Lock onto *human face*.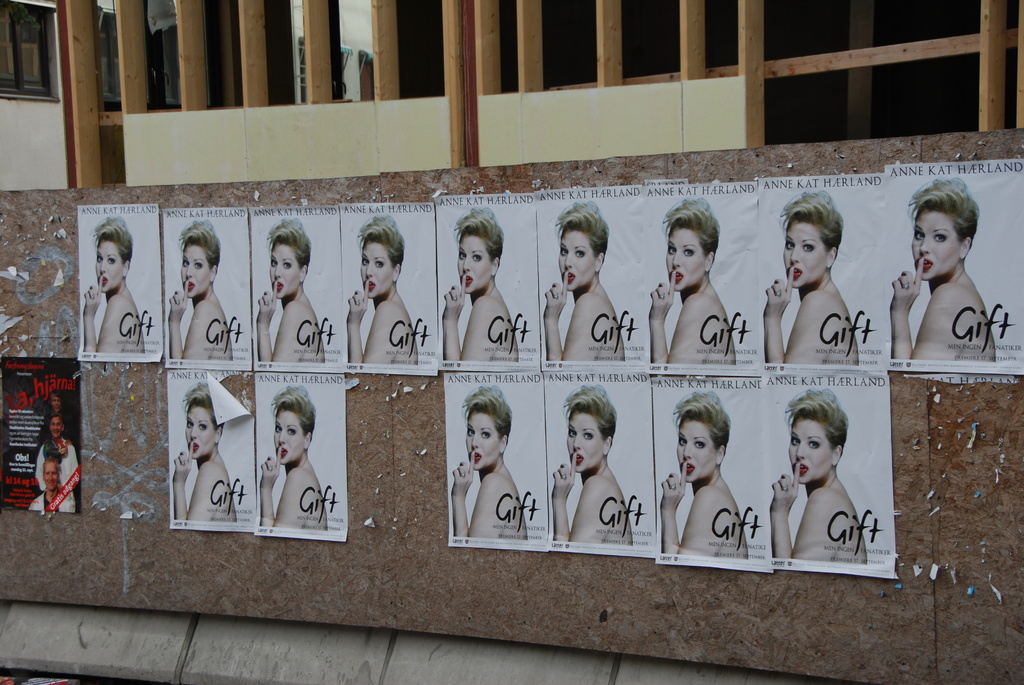
Locked: bbox=[911, 214, 960, 278].
